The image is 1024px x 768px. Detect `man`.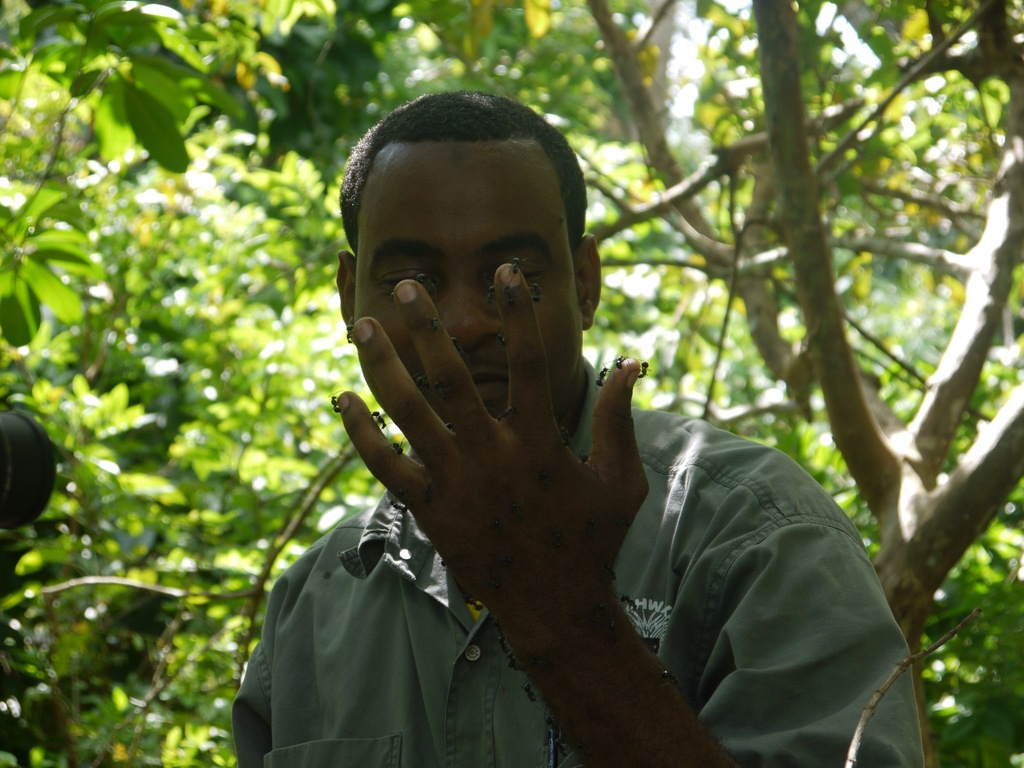
Detection: pyautogui.locateOnScreen(267, 82, 882, 757).
